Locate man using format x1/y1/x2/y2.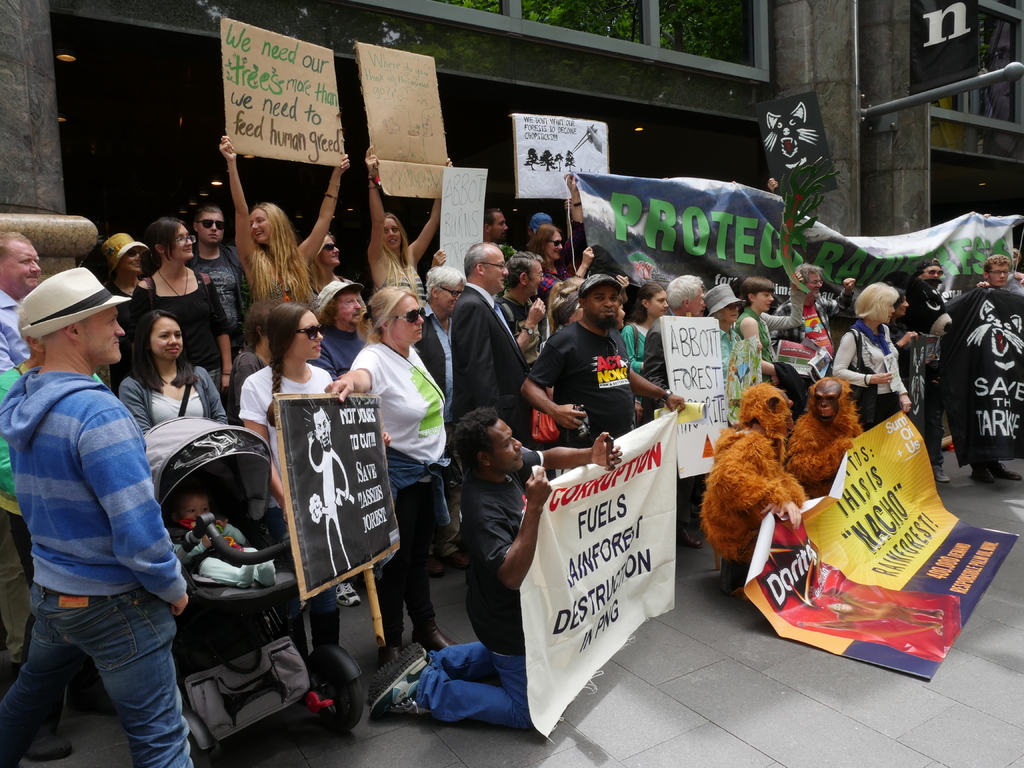
371/406/625/726.
